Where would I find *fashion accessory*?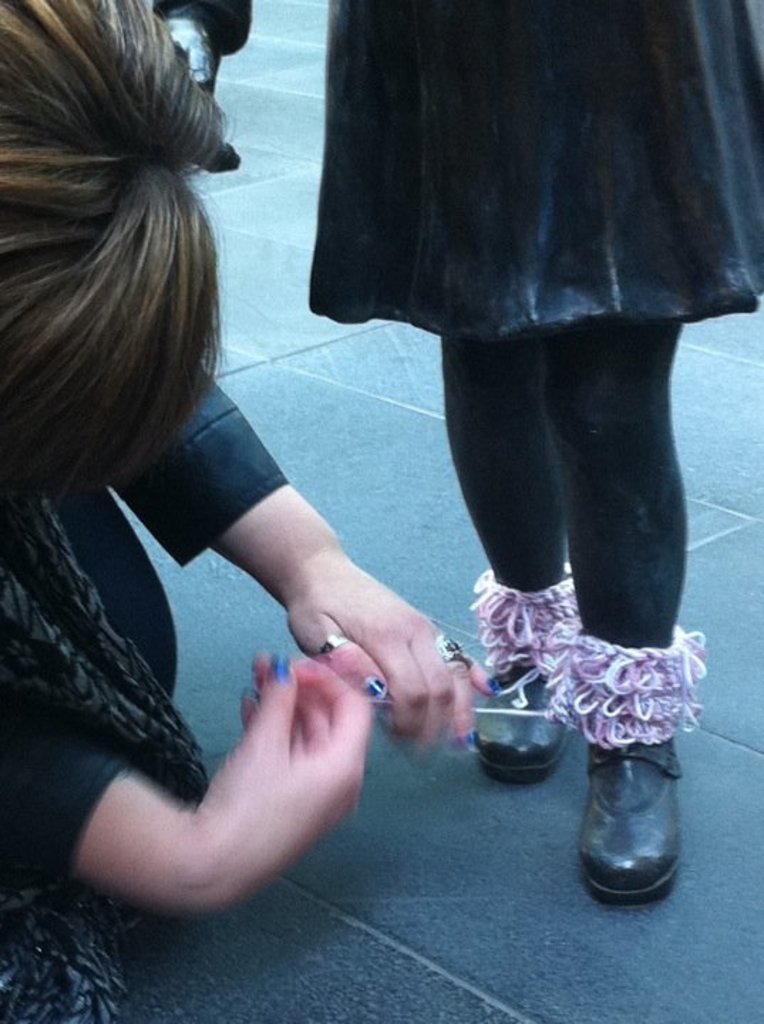
At locate(472, 664, 573, 782).
